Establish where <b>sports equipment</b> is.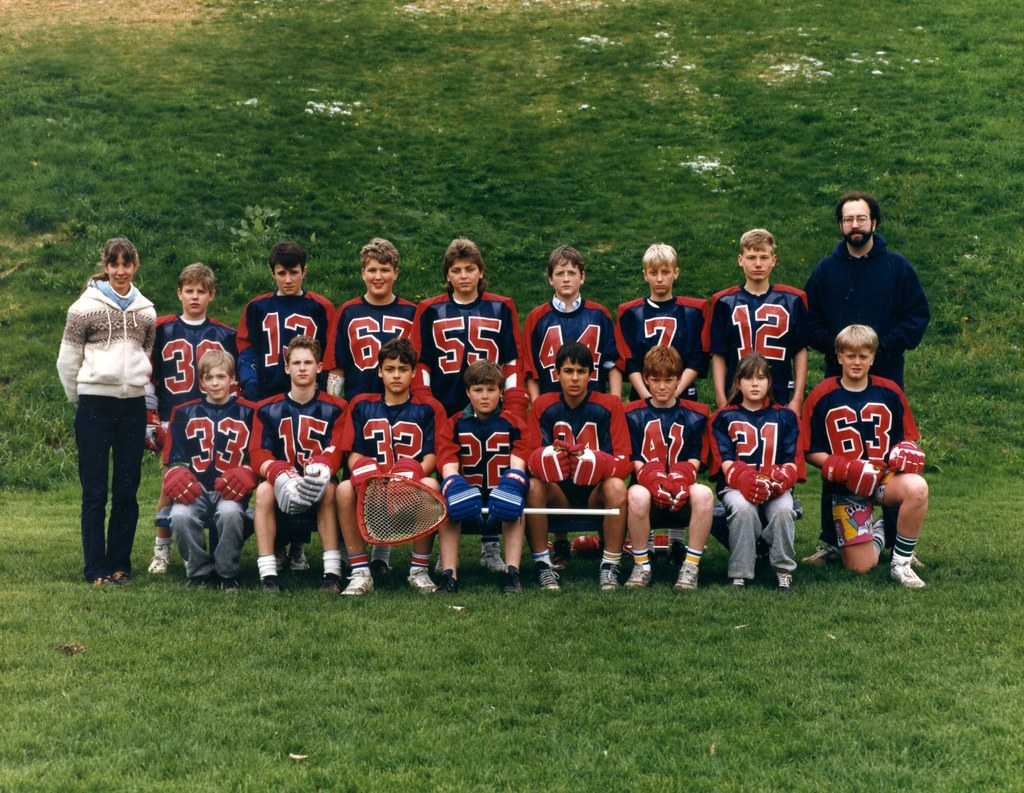
Established at [x1=634, y1=455, x2=669, y2=505].
